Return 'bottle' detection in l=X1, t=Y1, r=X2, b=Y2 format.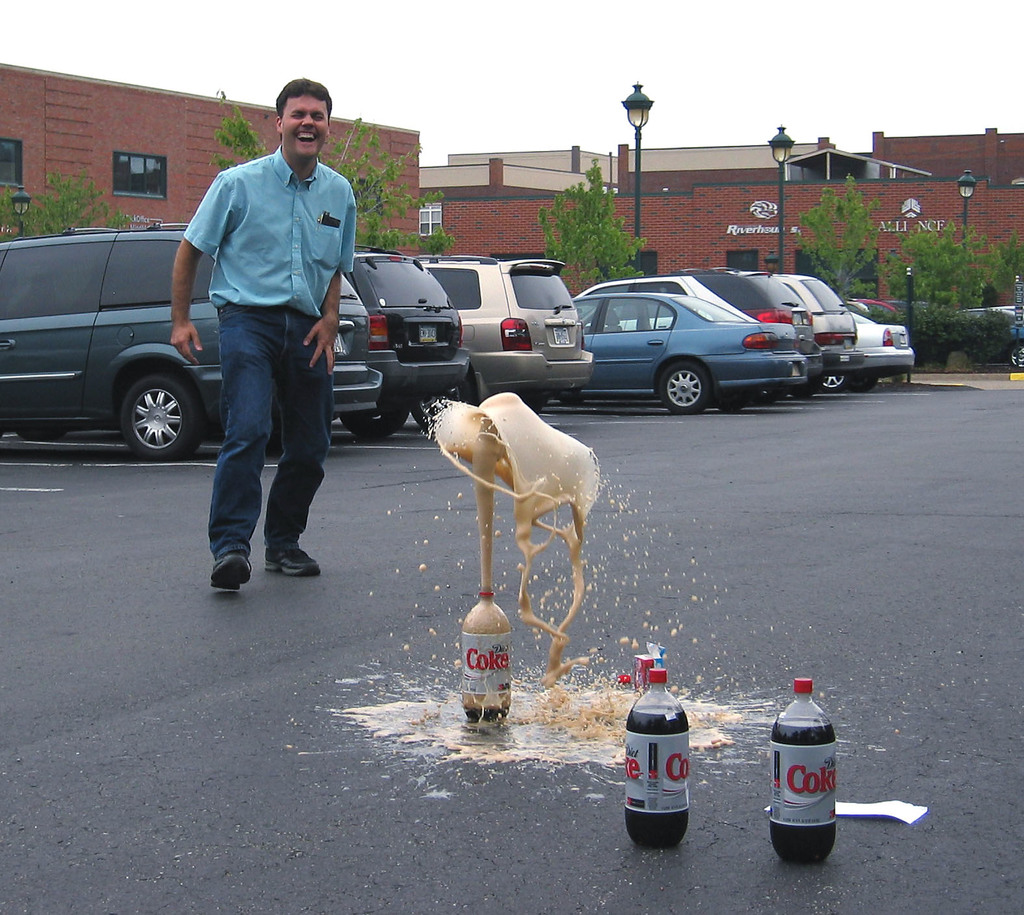
l=458, t=581, r=513, b=719.
